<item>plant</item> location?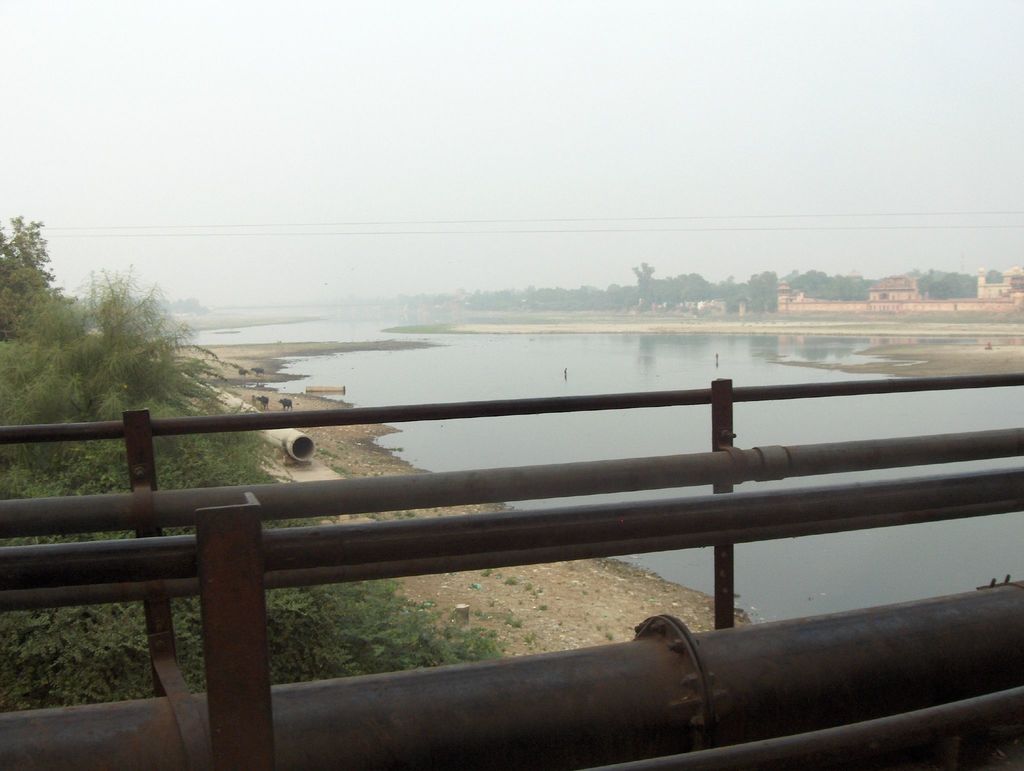
[504,615,520,627]
